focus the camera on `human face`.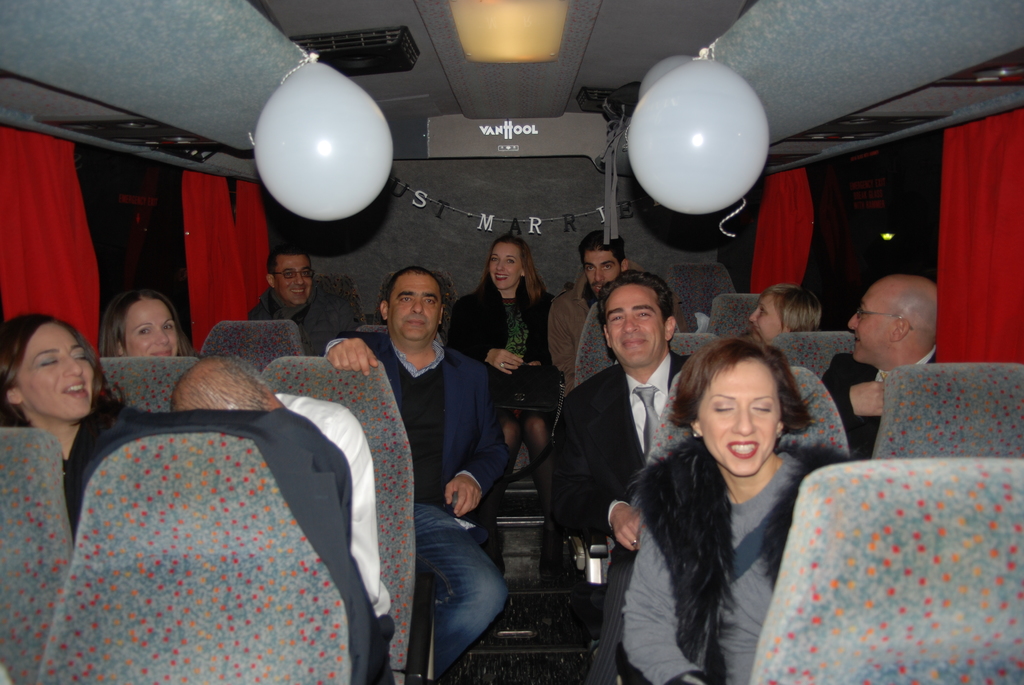
Focus region: x1=125, y1=295, x2=182, y2=358.
